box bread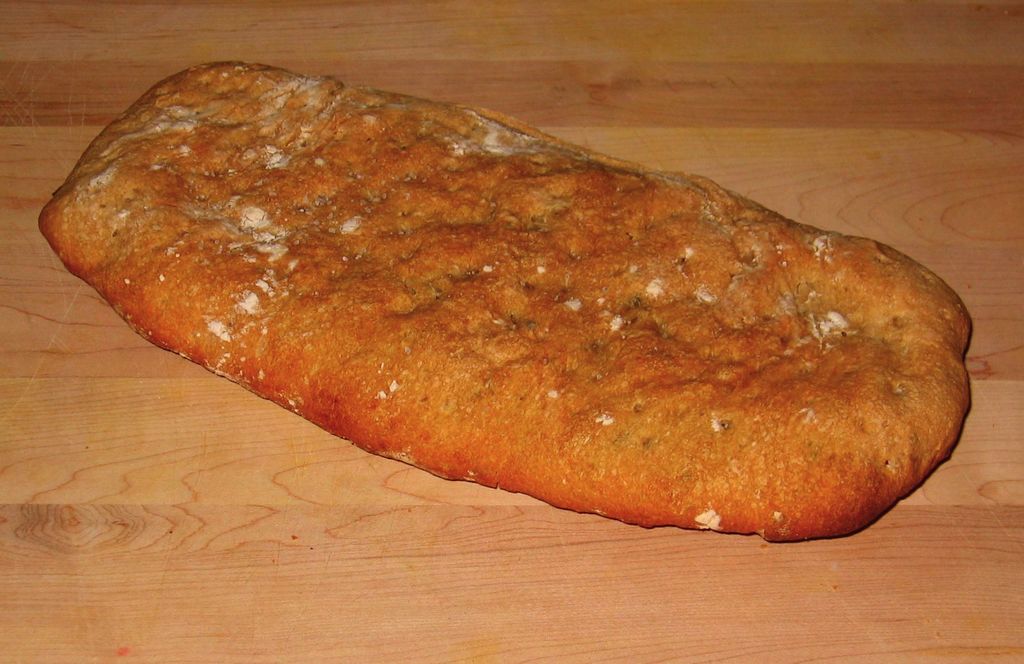
bbox(39, 61, 973, 541)
